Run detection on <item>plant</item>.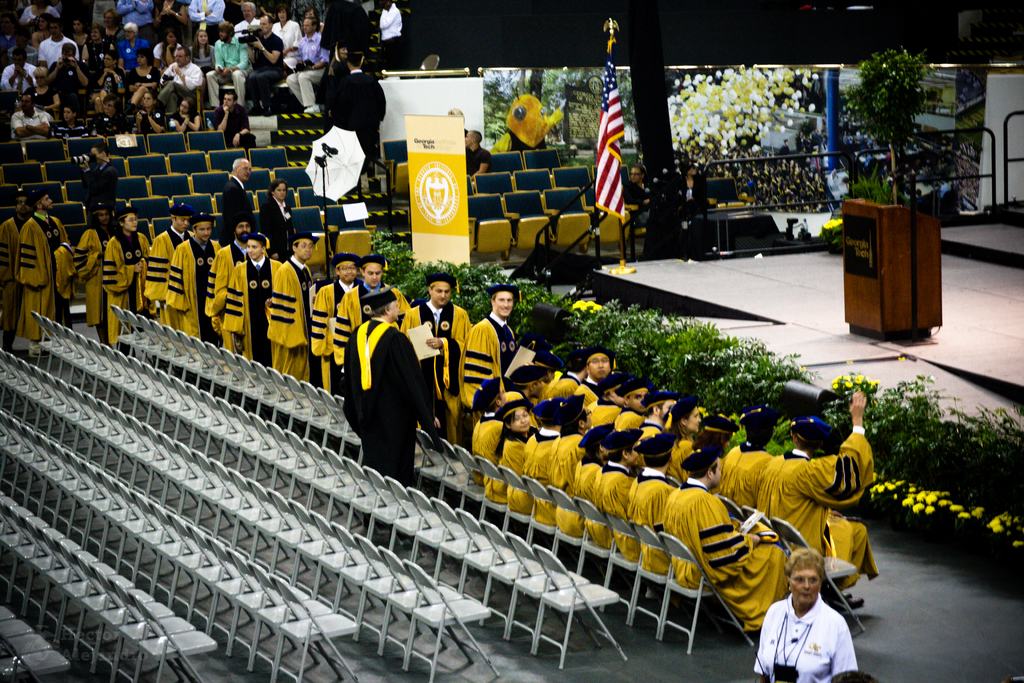
Result: region(942, 496, 988, 564).
